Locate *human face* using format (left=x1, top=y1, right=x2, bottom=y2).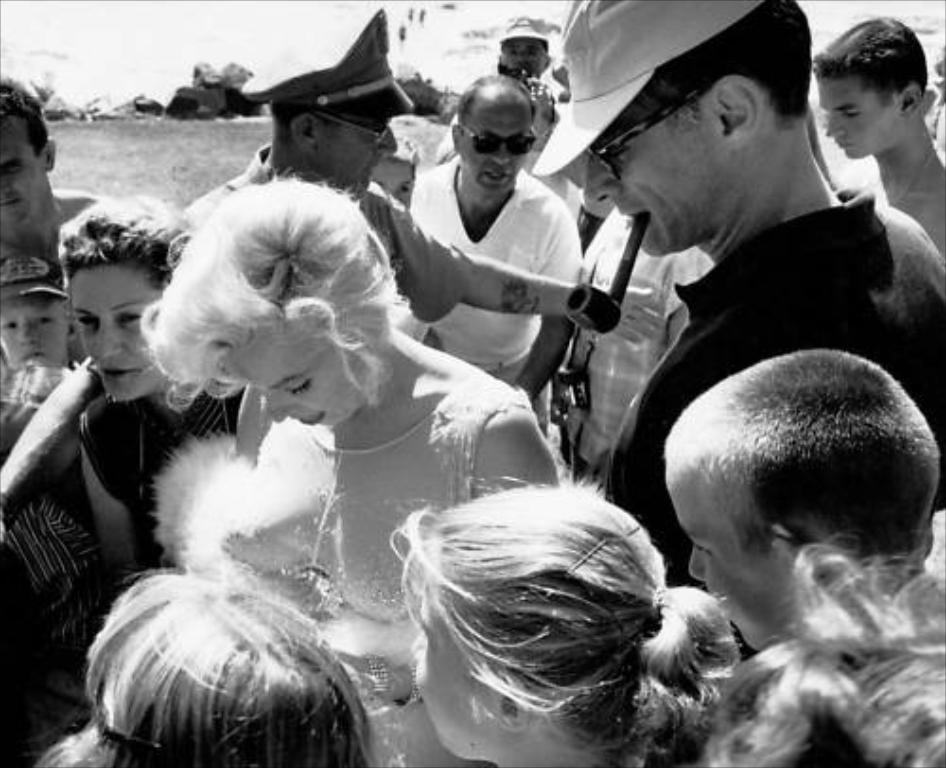
(left=585, top=129, right=734, bottom=261).
